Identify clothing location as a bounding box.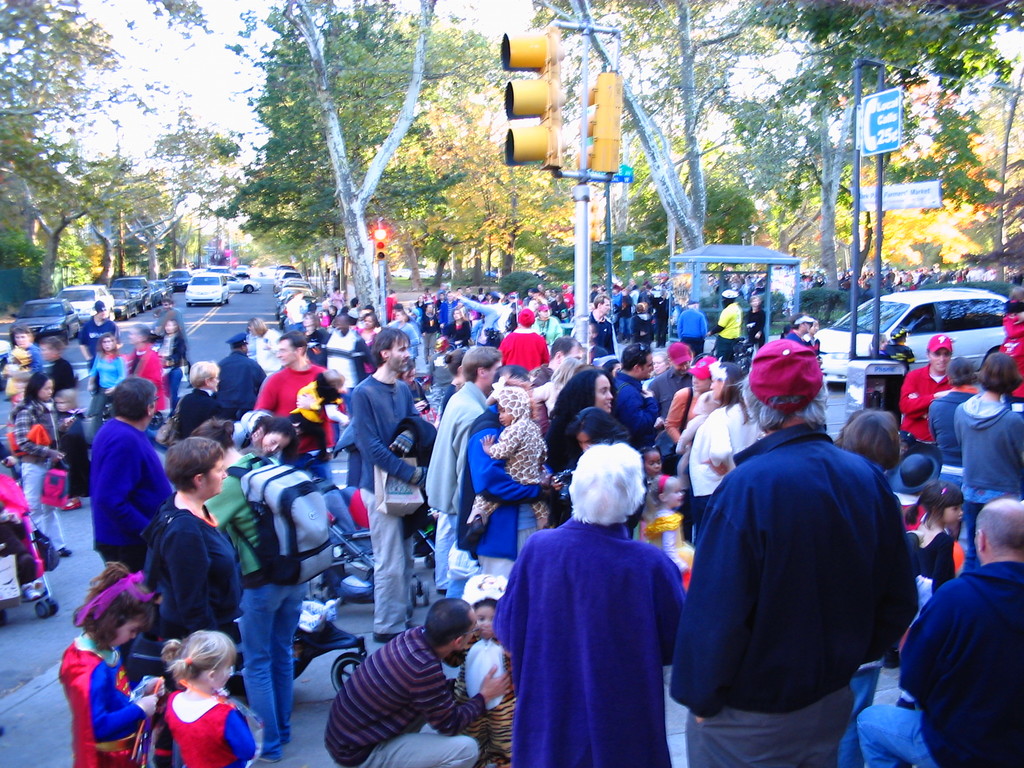
crop(717, 298, 741, 362).
